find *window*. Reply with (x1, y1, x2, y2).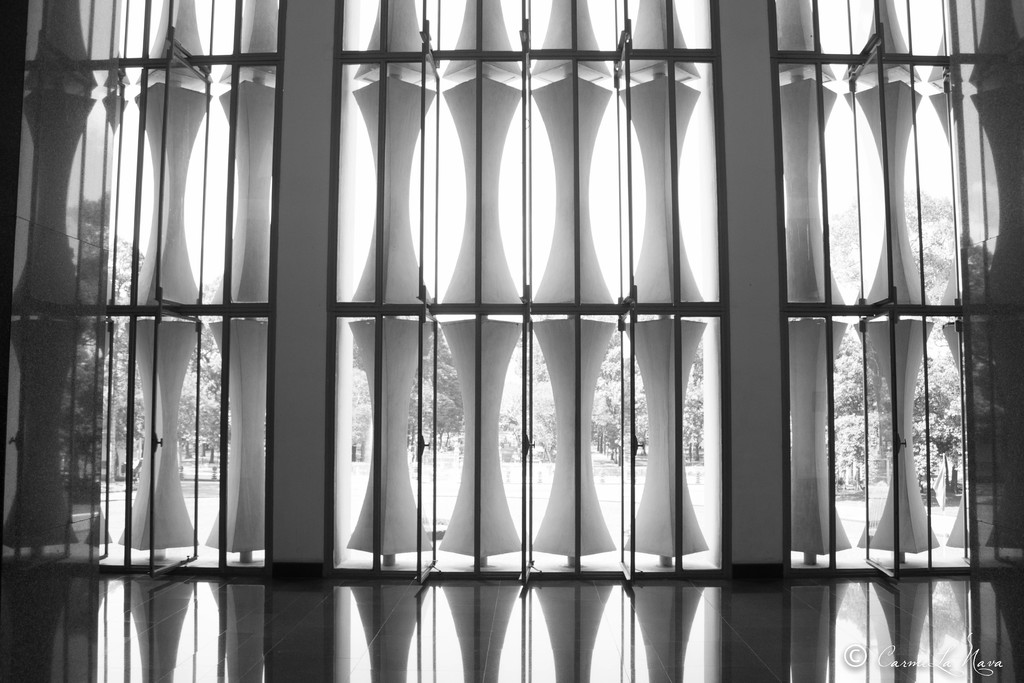
(0, 0, 1023, 682).
